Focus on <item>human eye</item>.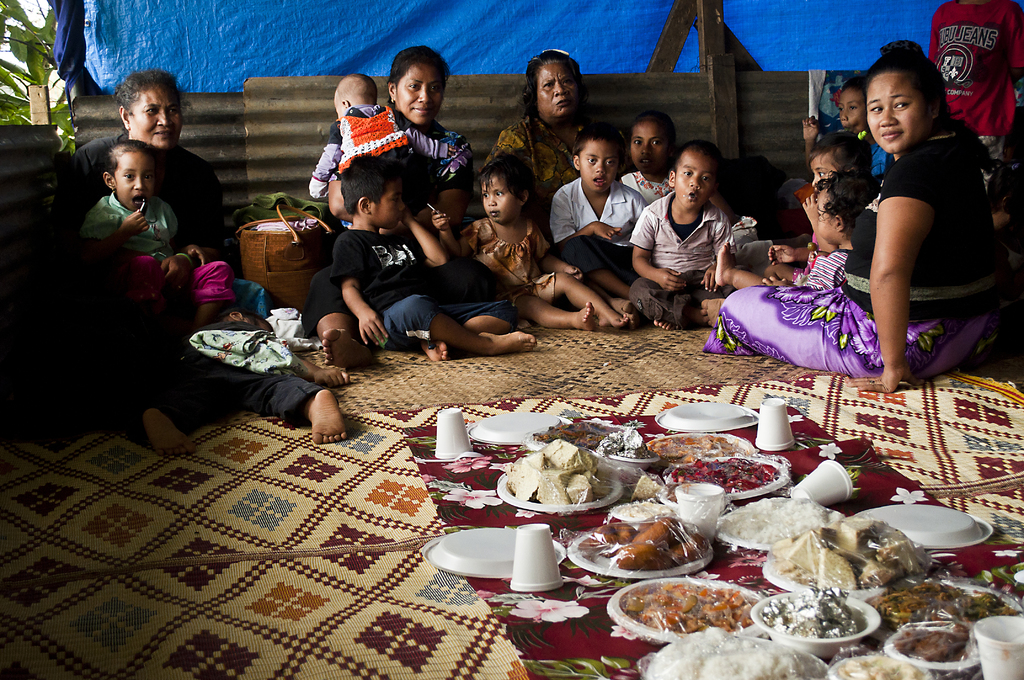
Focused at [left=849, top=104, right=860, bottom=112].
